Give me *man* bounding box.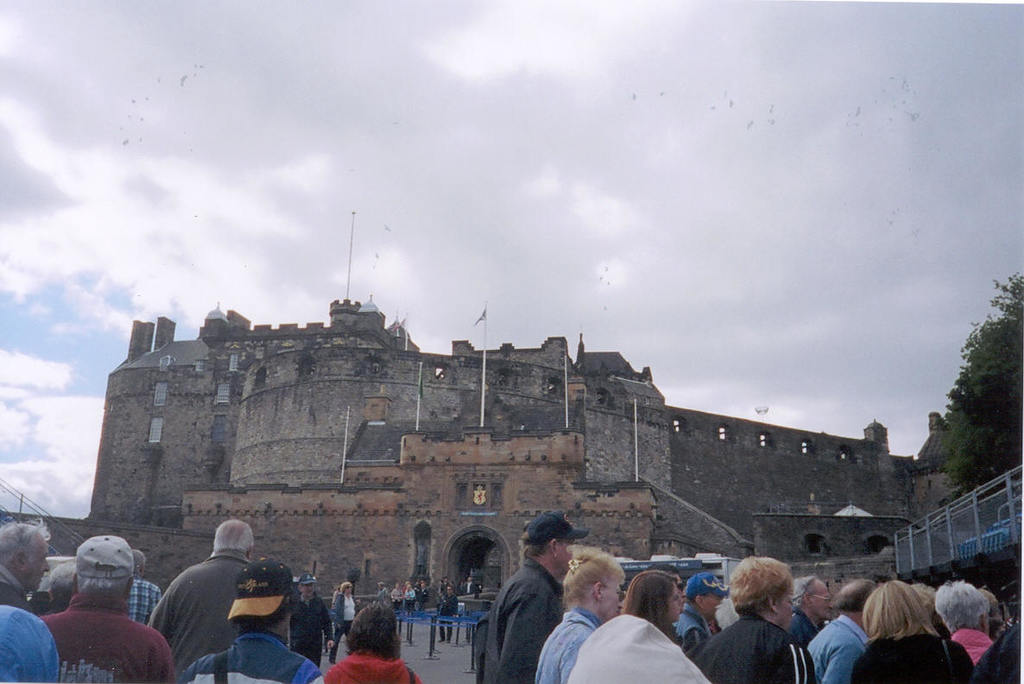
bbox(0, 605, 58, 683).
